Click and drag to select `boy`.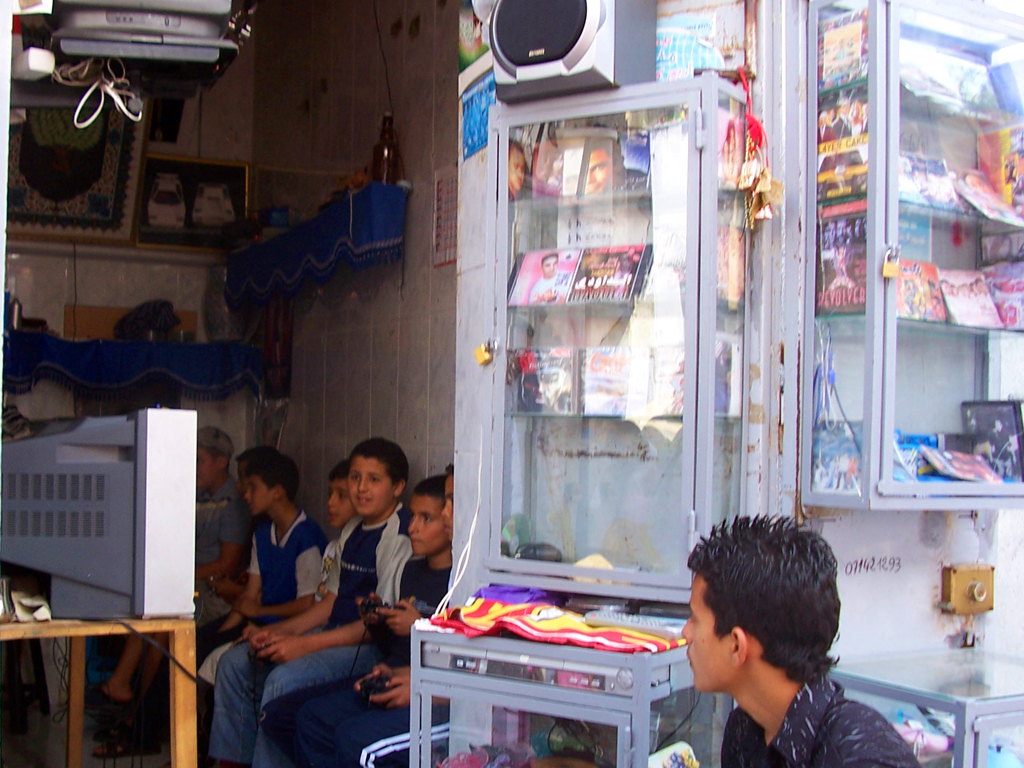
Selection: (x1=636, y1=517, x2=891, y2=767).
